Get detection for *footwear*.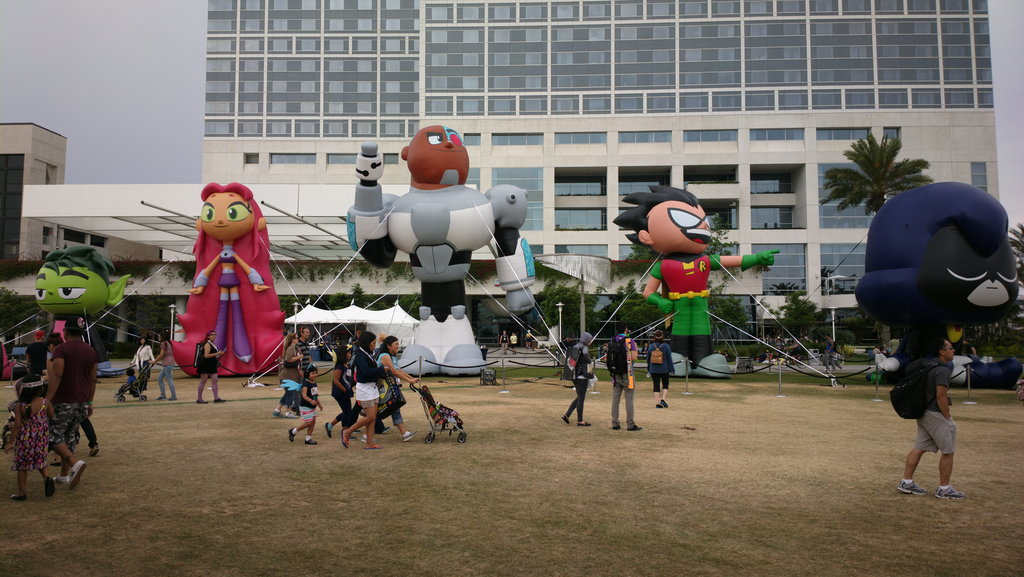
Detection: (657, 406, 661, 407).
